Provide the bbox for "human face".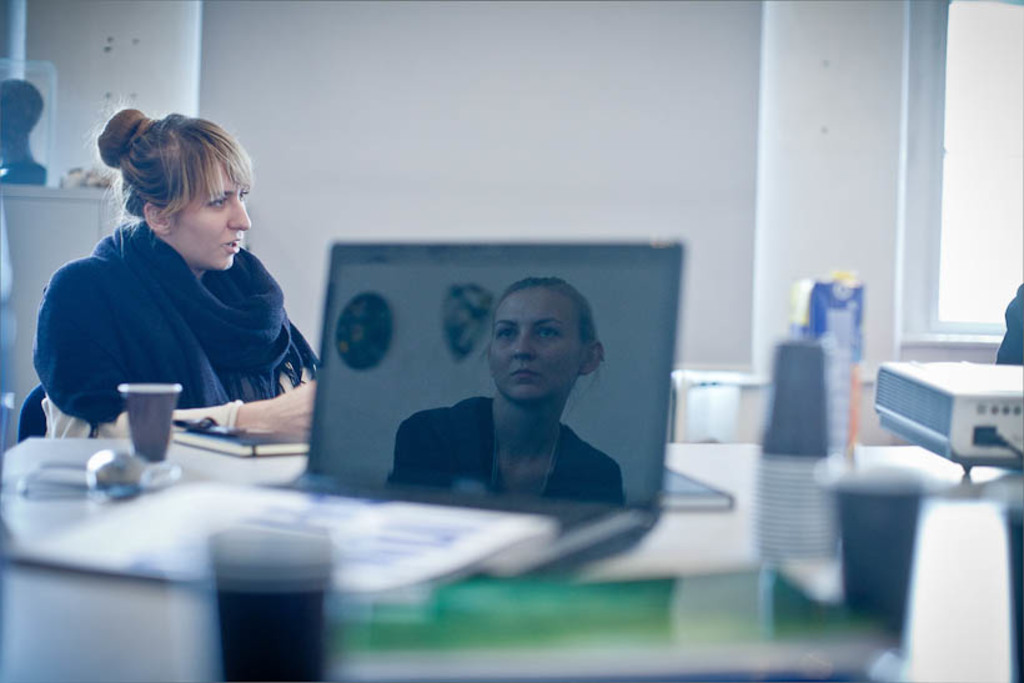
crop(164, 142, 250, 272).
